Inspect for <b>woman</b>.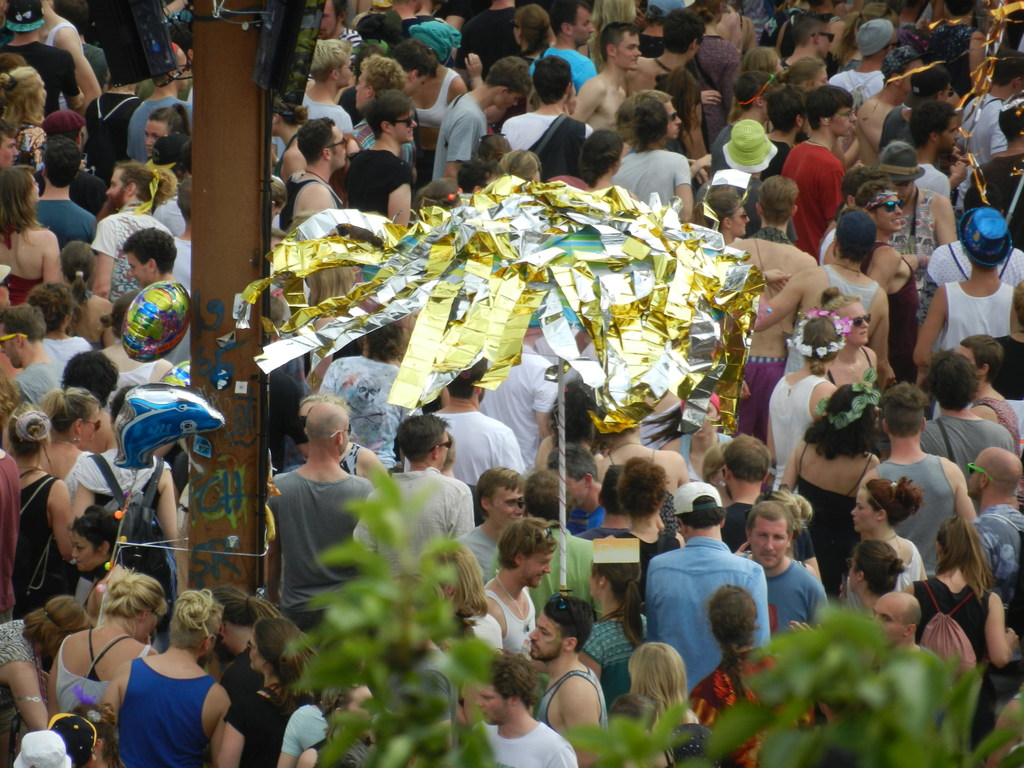
Inspection: l=817, t=282, r=883, b=393.
